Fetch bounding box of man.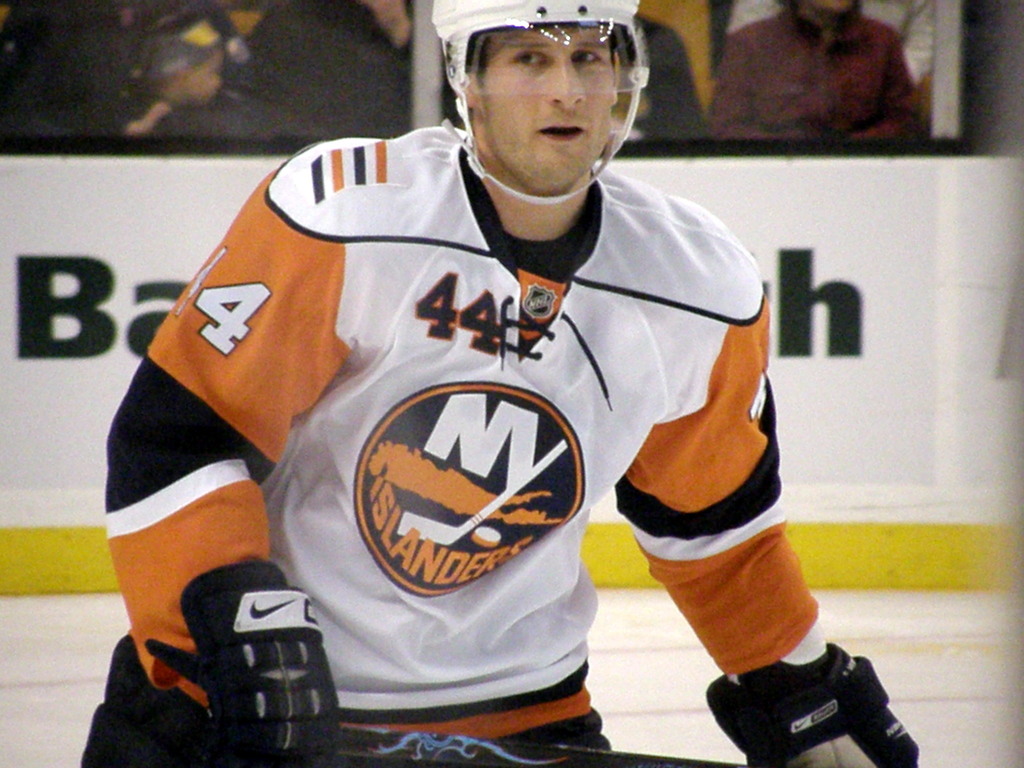
Bbox: 700/0/922/149.
